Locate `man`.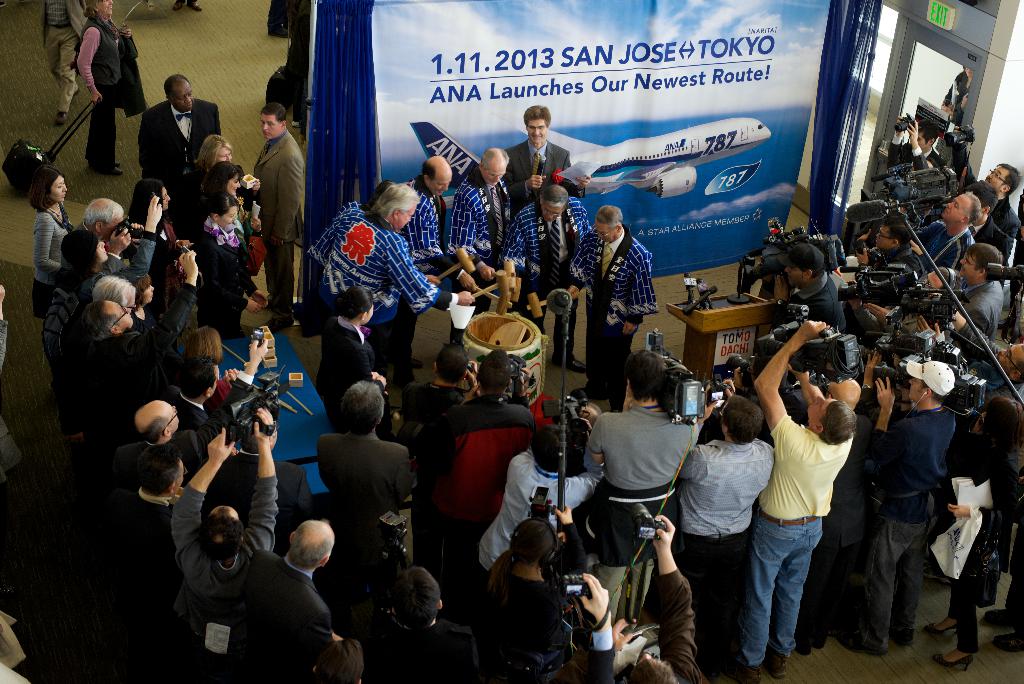
Bounding box: box(435, 143, 512, 289).
